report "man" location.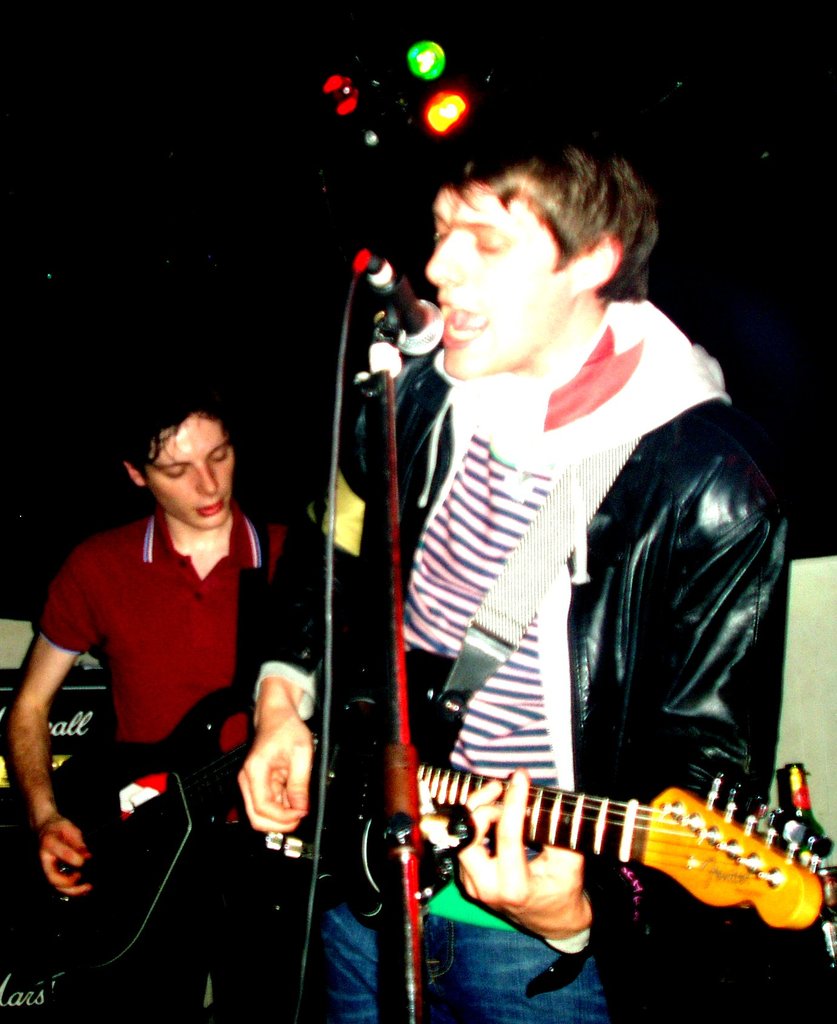
Report: left=283, top=125, right=772, bottom=994.
